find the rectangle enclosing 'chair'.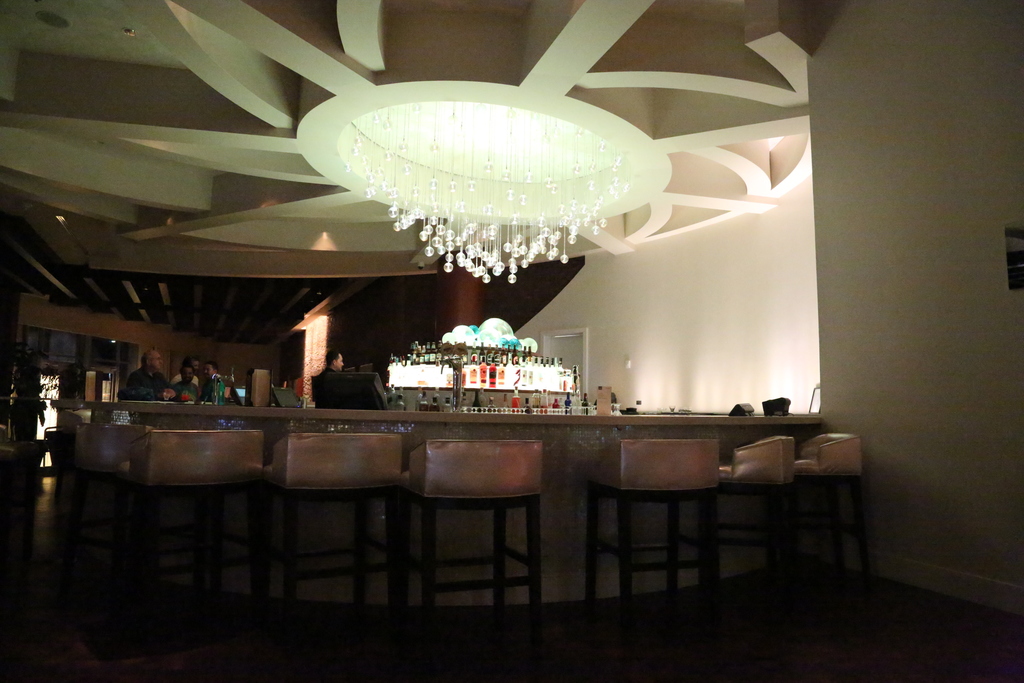
[717, 433, 792, 598].
